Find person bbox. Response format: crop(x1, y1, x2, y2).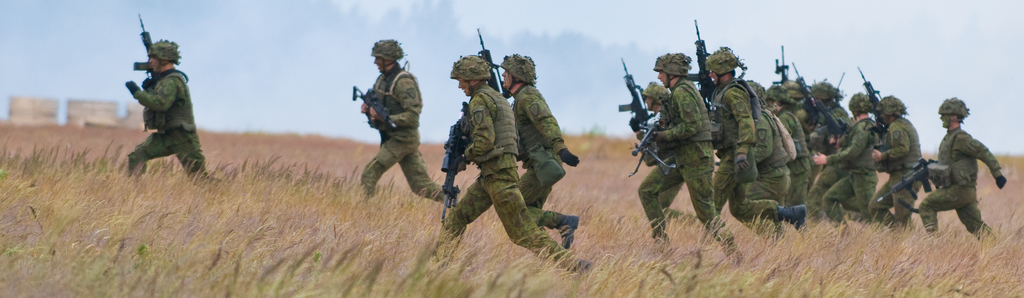
crop(712, 42, 810, 235).
